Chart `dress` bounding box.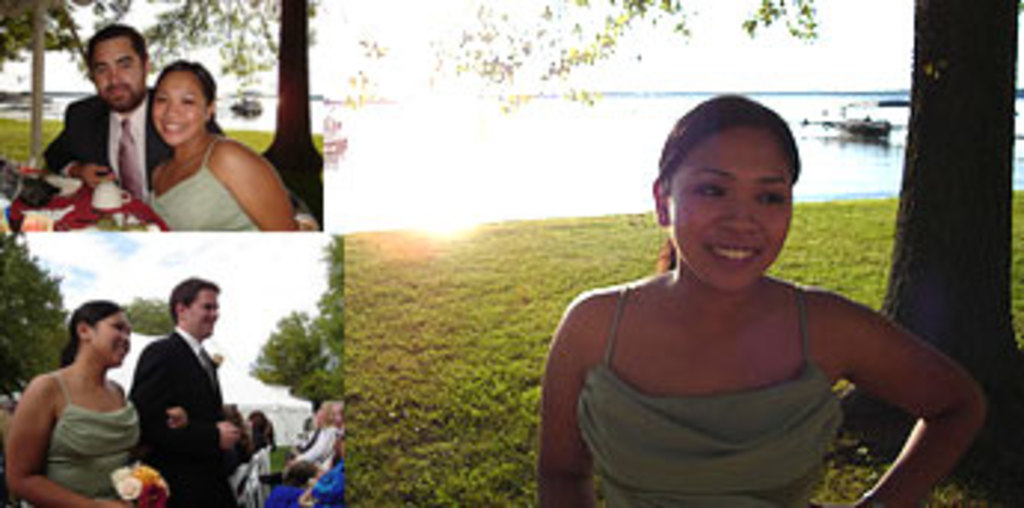
Charted: x1=154, y1=137, x2=258, y2=226.
